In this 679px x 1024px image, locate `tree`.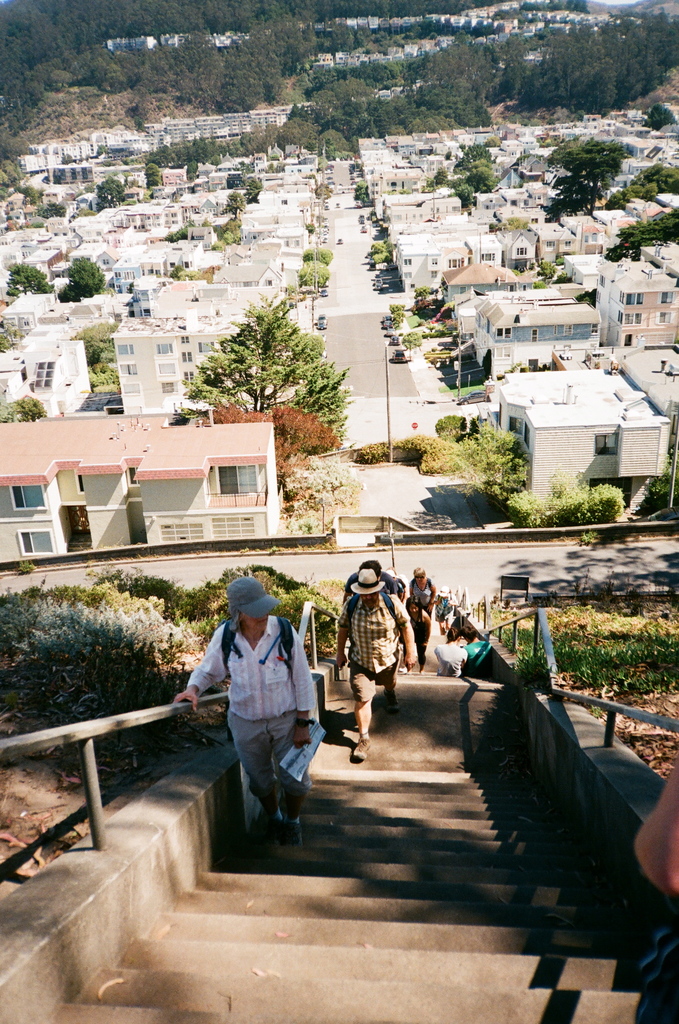
Bounding box: (370,250,391,264).
